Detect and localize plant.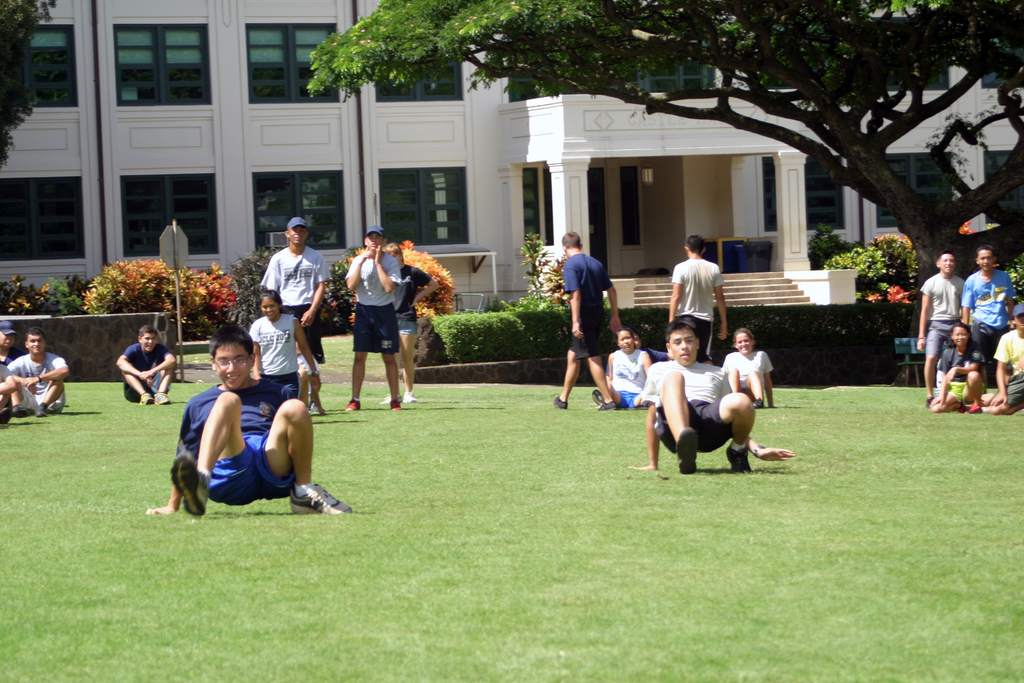
Localized at (518,226,552,300).
